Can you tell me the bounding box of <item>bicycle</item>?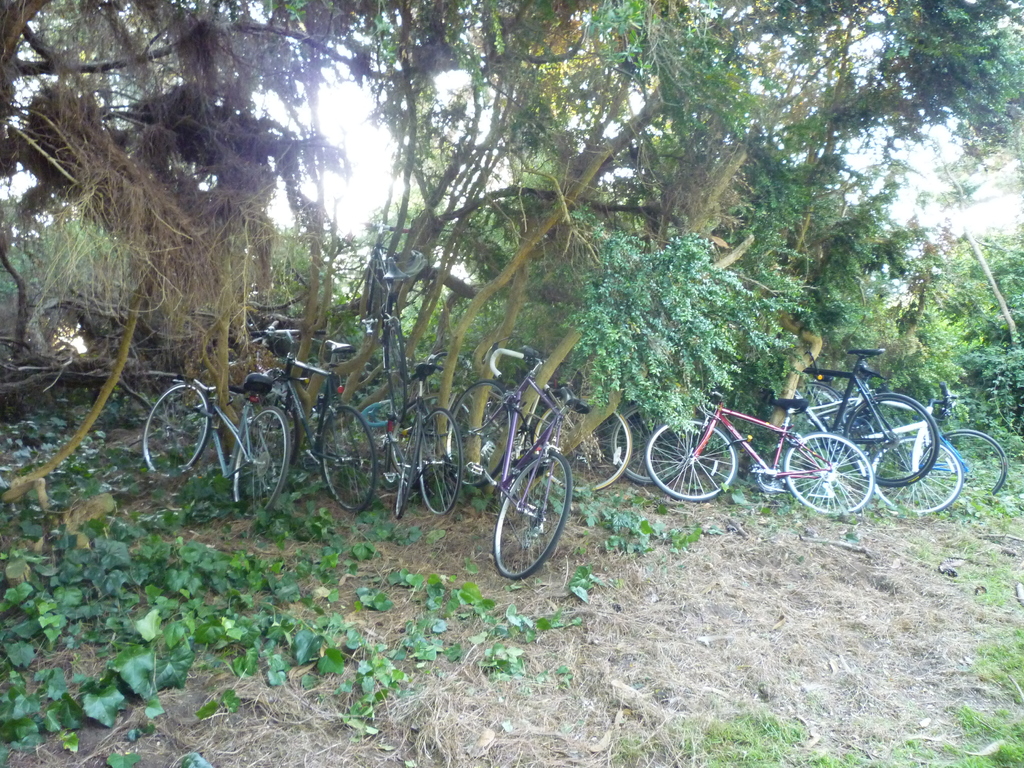
pyautogui.locateOnScreen(491, 352, 593, 599).
